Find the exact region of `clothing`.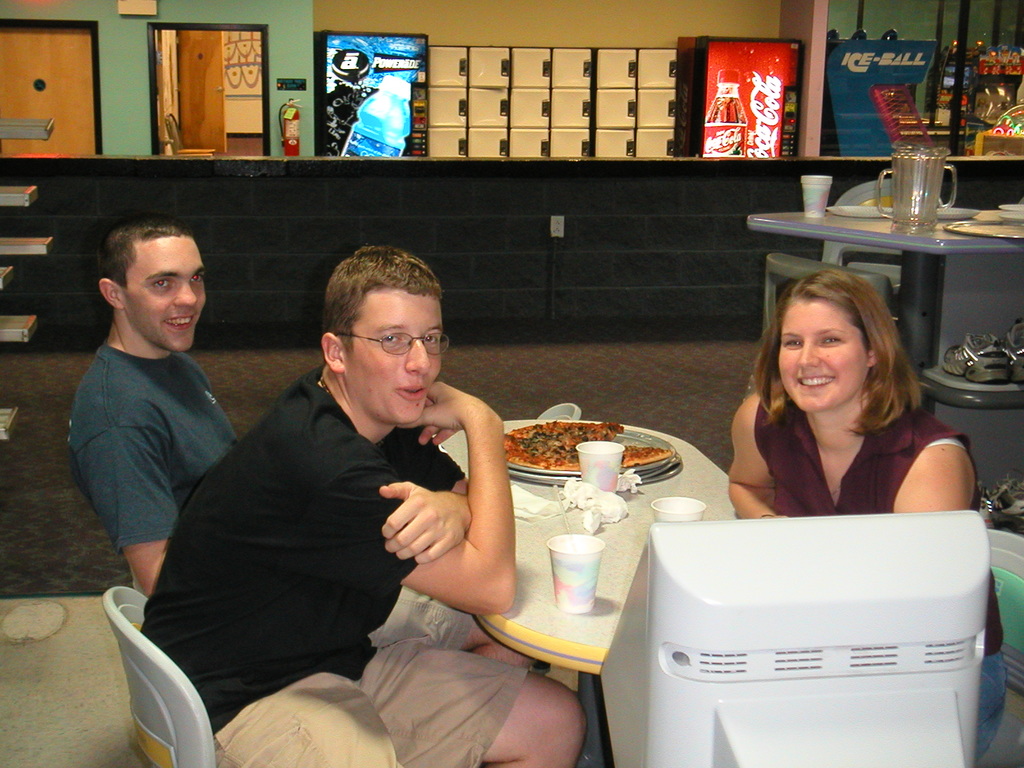
Exact region: bbox=[150, 292, 531, 729].
